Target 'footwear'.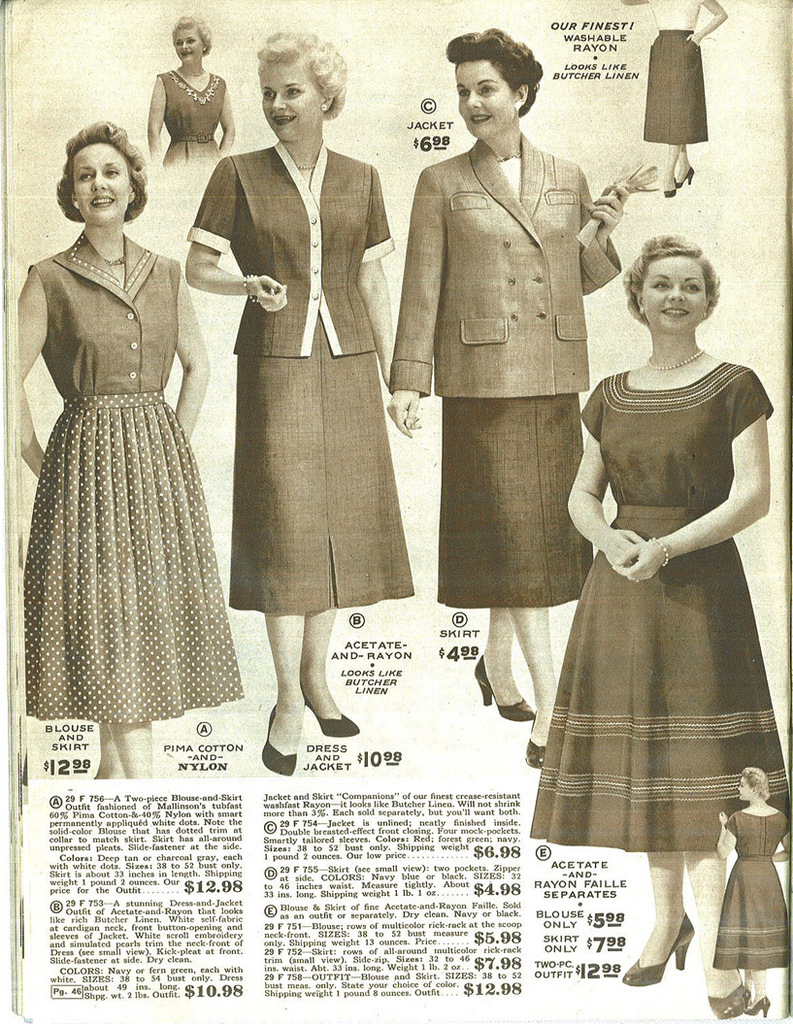
Target region: 518, 726, 561, 775.
